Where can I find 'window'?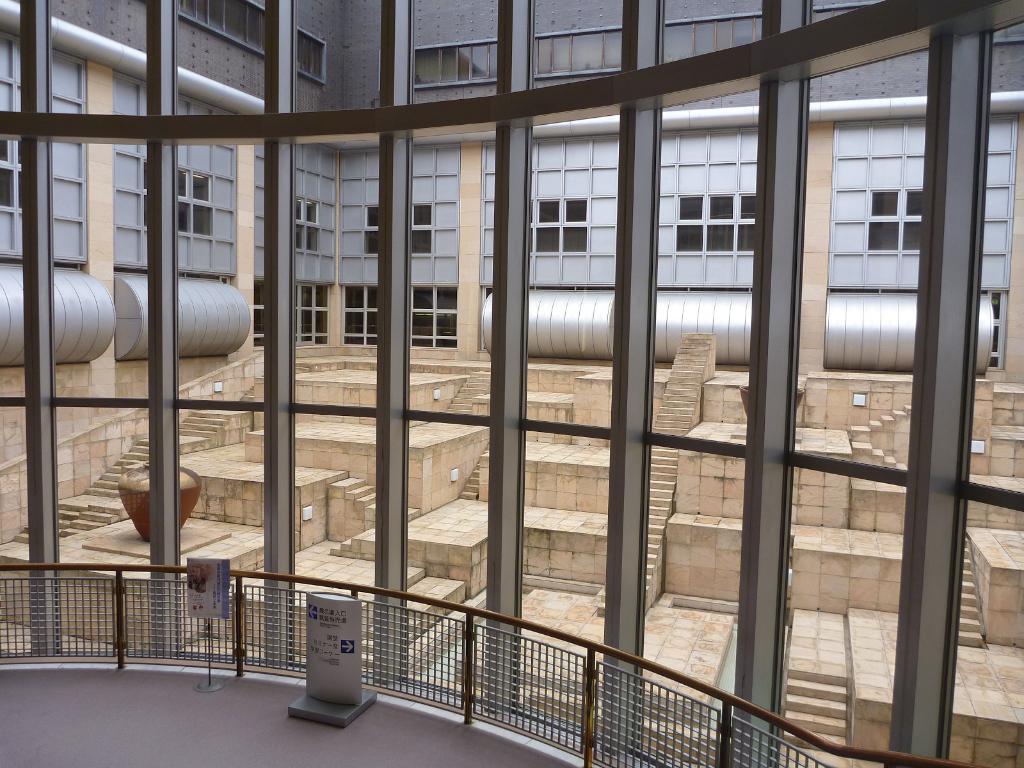
You can find it at [365,201,382,258].
